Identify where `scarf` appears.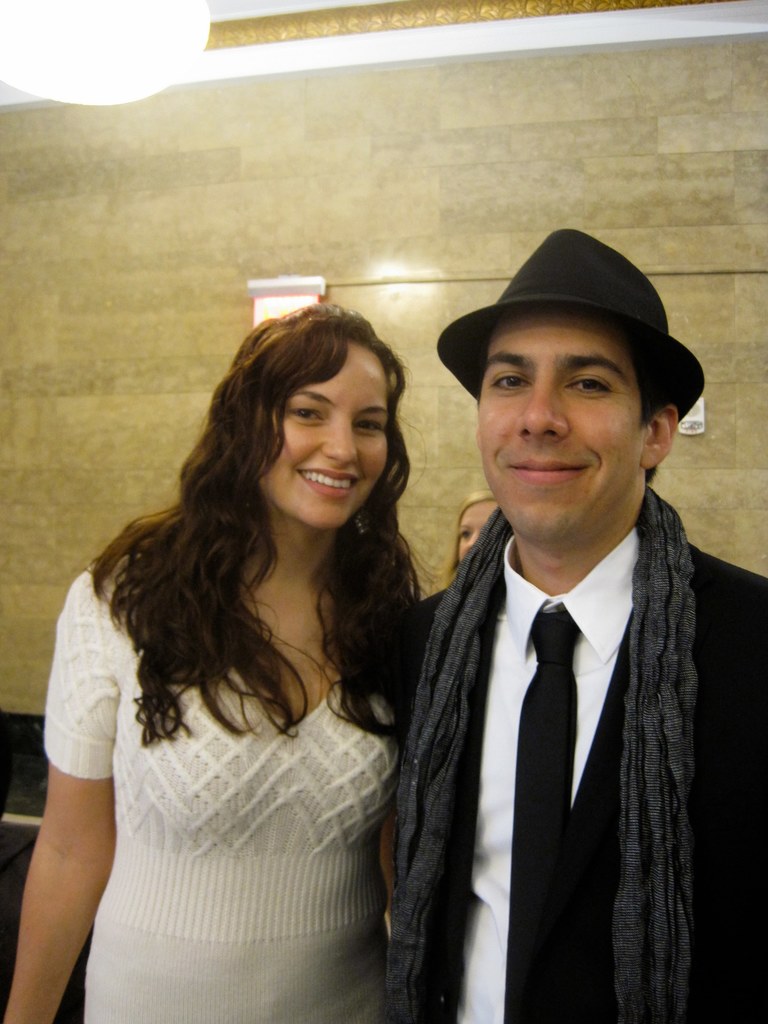
Appears at bbox=(386, 480, 708, 1023).
